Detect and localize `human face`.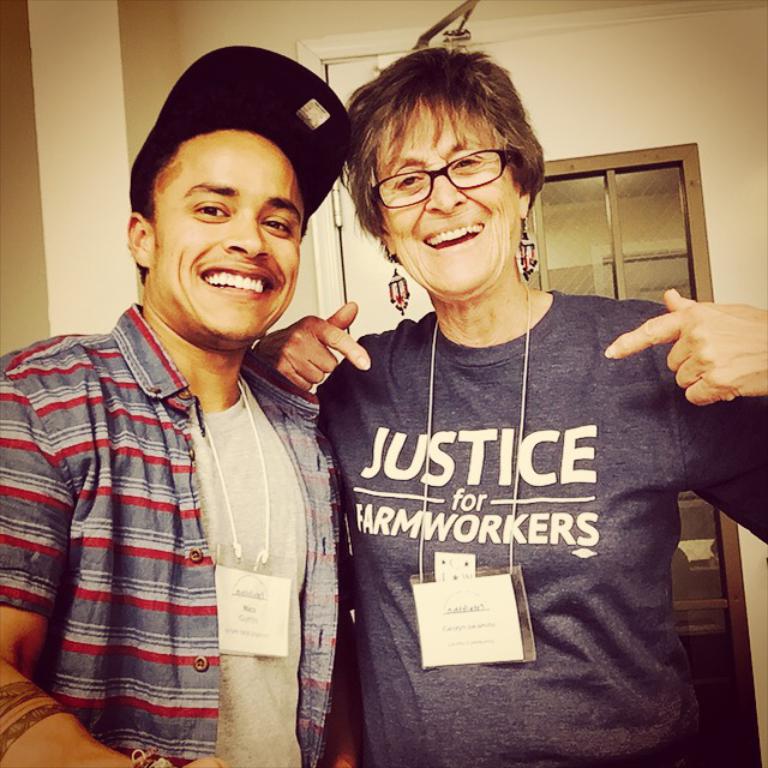
Localized at {"x1": 368, "y1": 90, "x2": 521, "y2": 300}.
